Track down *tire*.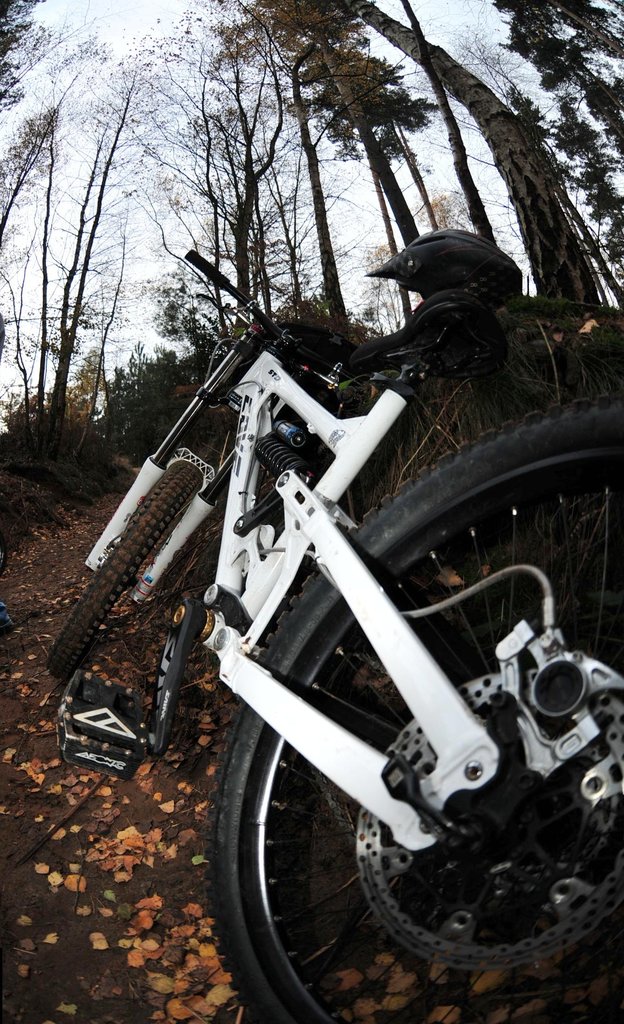
Tracked to {"left": 49, "top": 407, "right": 235, "bottom": 680}.
